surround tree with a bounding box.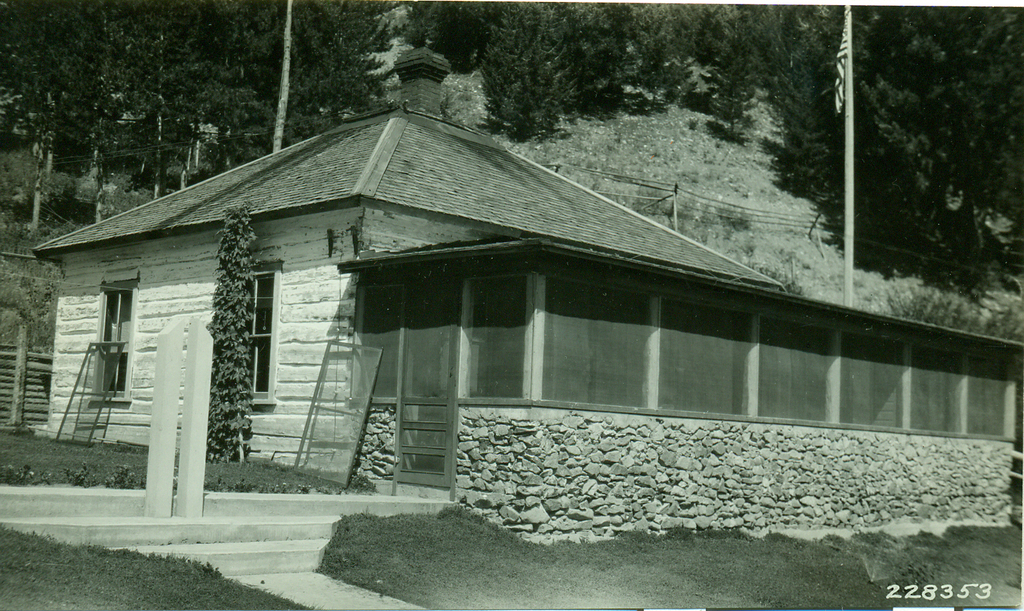
(0, 0, 290, 237).
